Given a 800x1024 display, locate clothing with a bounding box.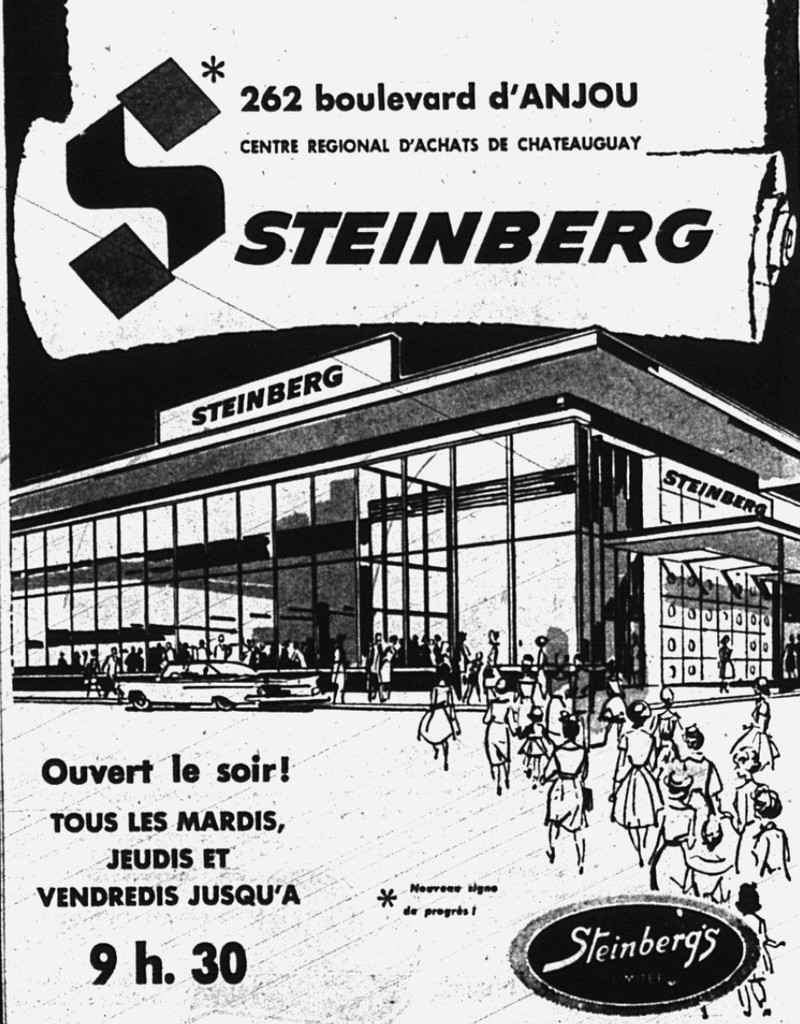
Located: bbox(412, 686, 459, 744).
